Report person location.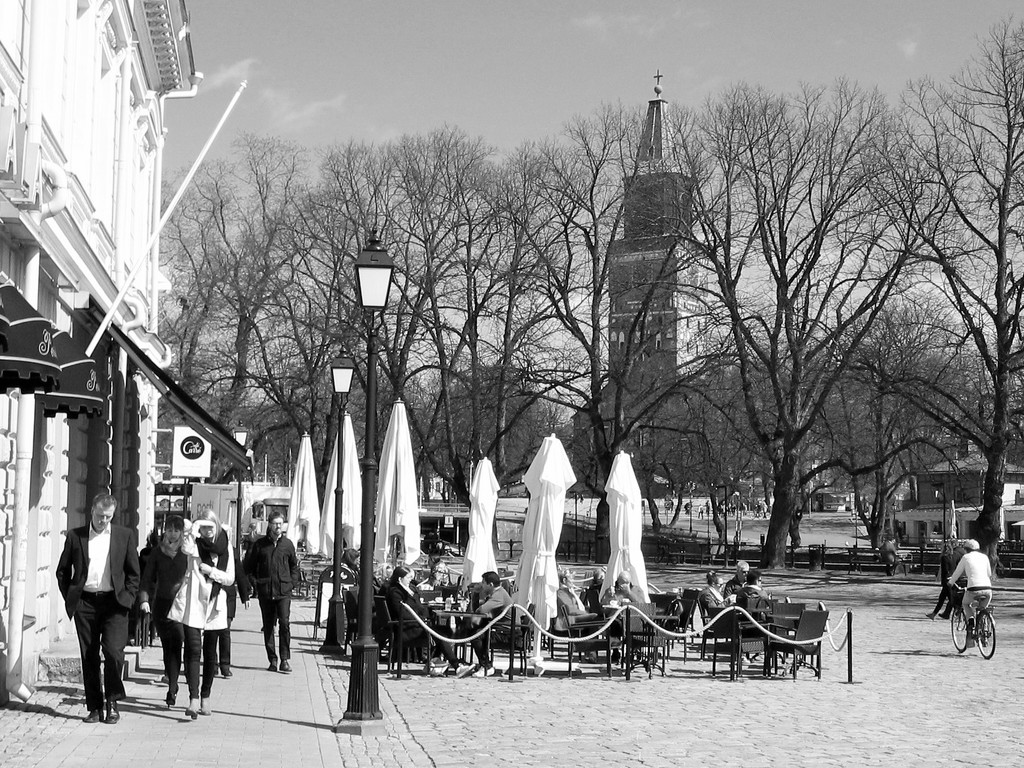
Report: [left=698, top=566, right=730, bottom=616].
